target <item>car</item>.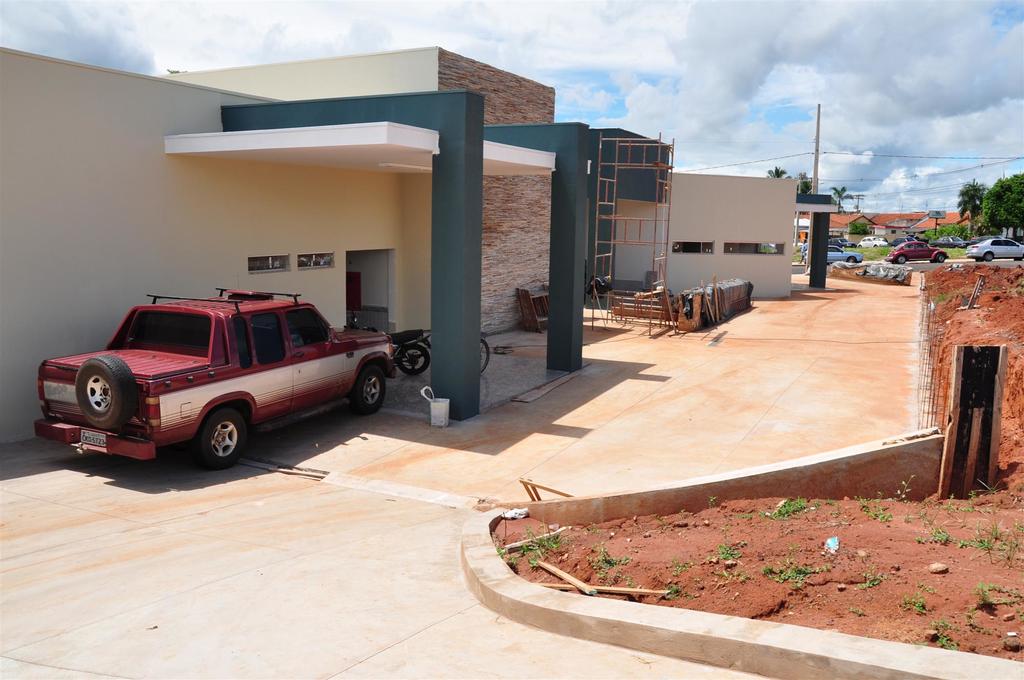
Target region: BBox(792, 238, 803, 247).
